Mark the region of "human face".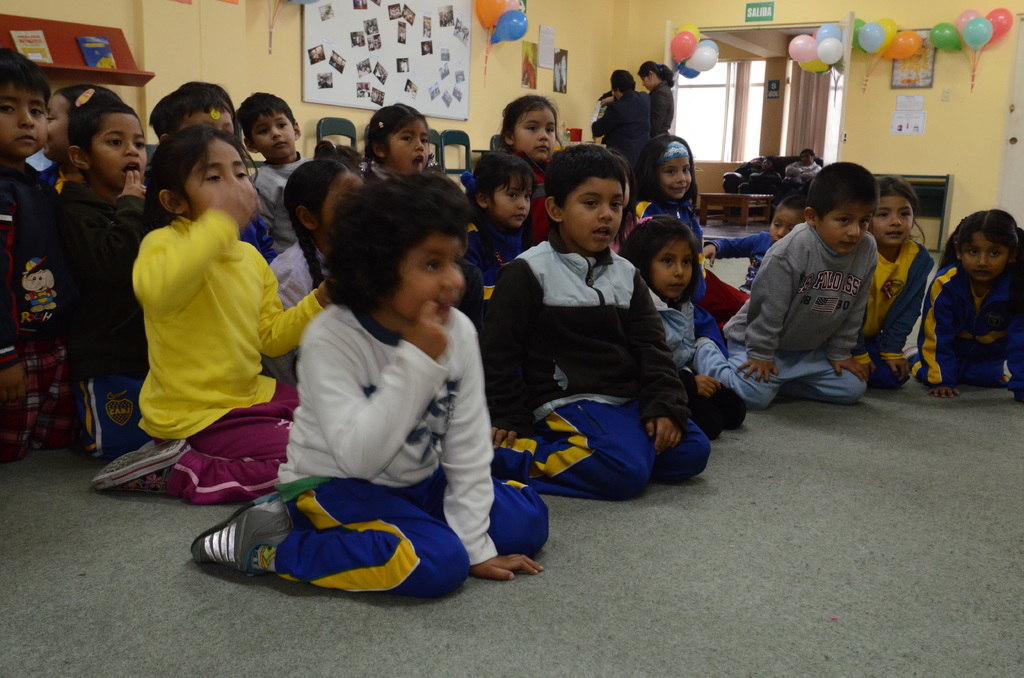
Region: [652,242,690,296].
